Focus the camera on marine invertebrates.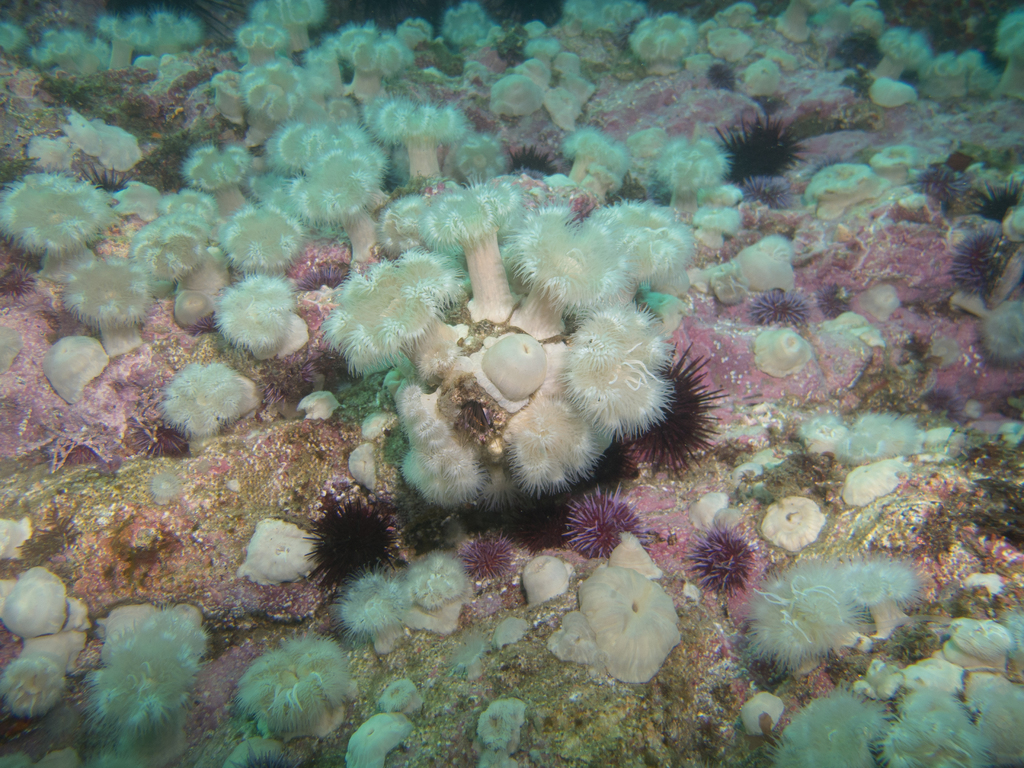
Focus region: 429/5/504/56.
